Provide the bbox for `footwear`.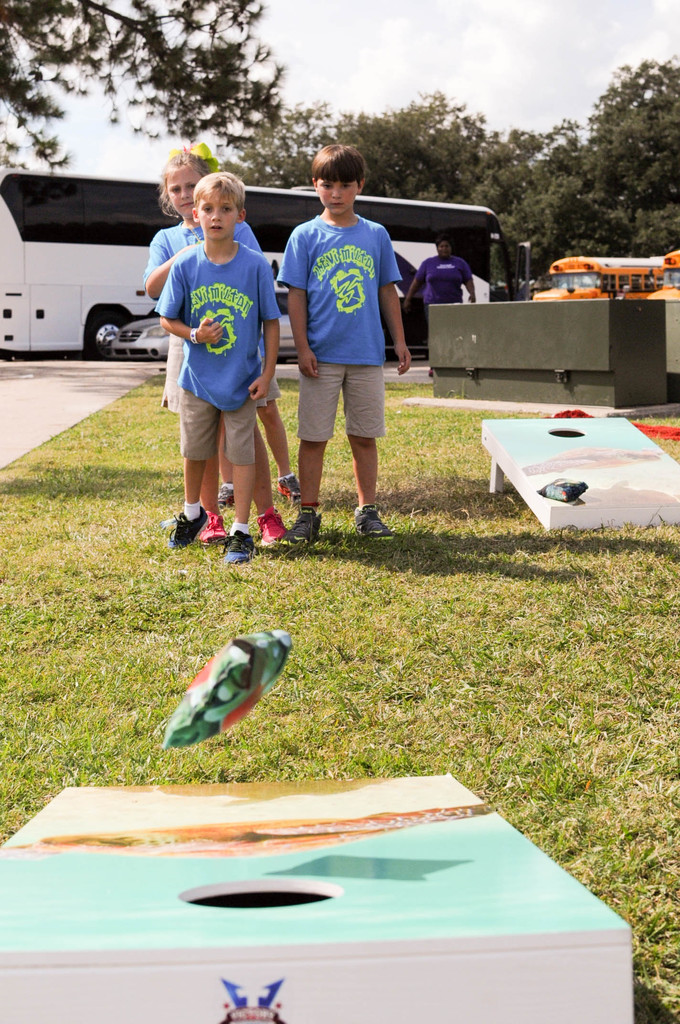
BBox(255, 506, 285, 539).
